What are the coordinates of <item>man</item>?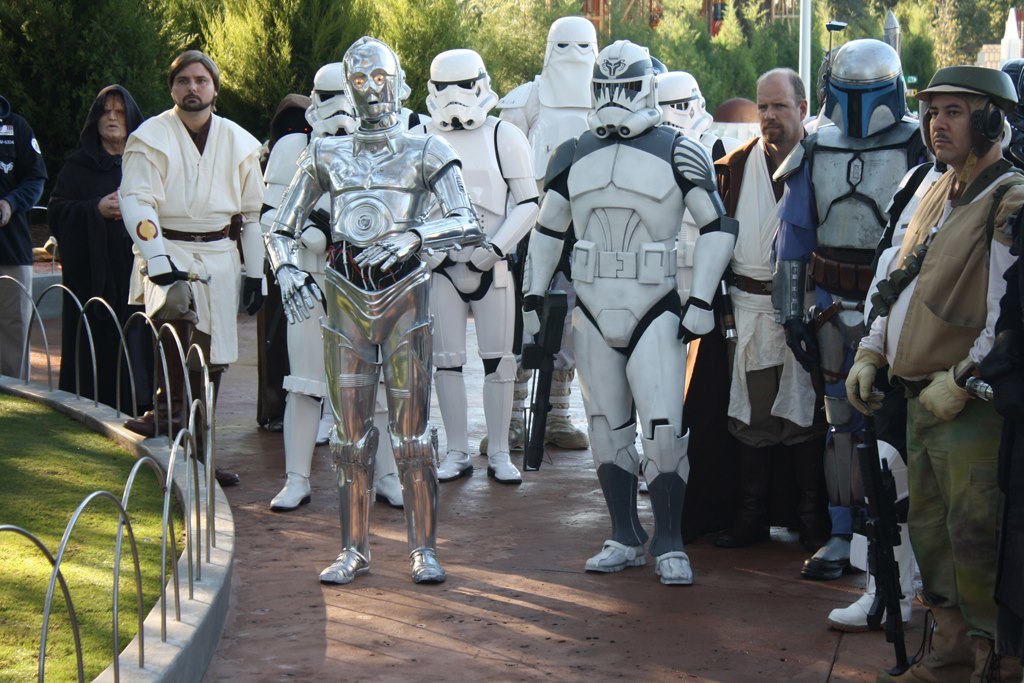
(x1=41, y1=84, x2=147, y2=415).
